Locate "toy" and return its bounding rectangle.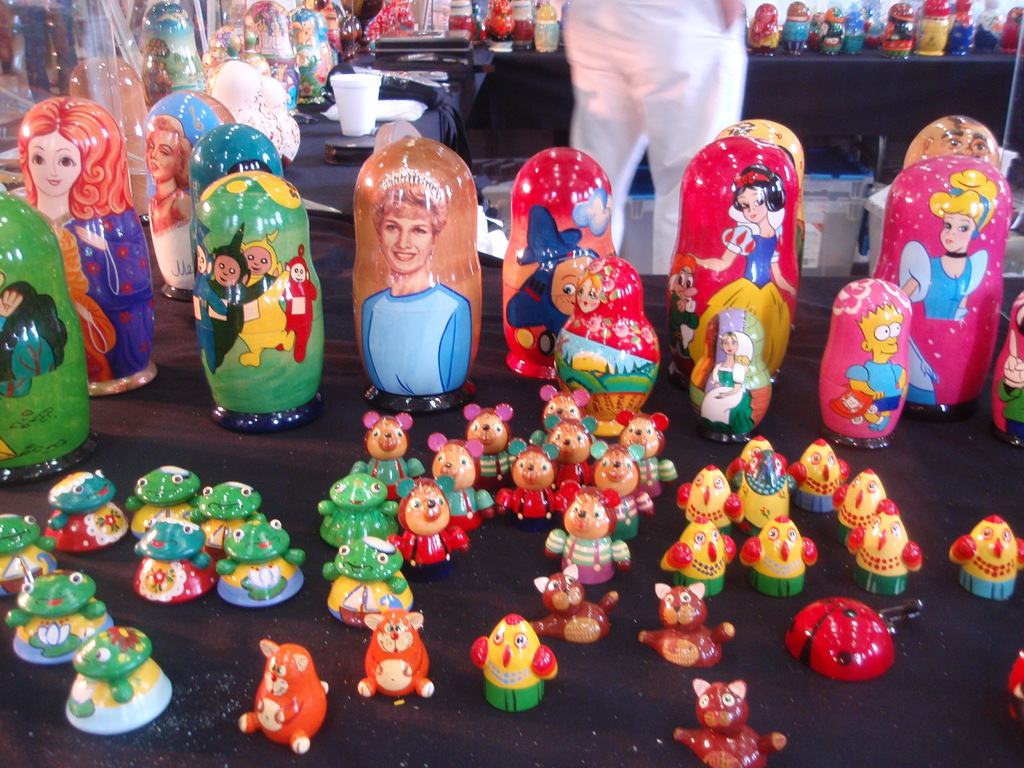
locate(828, 470, 886, 547).
